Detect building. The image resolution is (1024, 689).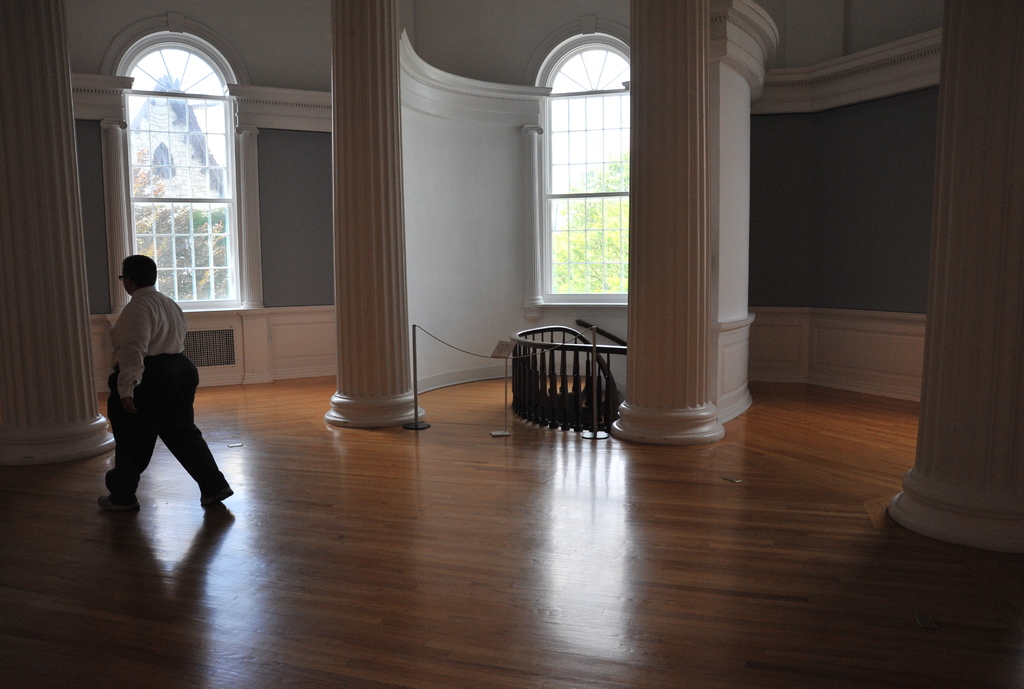
detection(0, 0, 1023, 688).
